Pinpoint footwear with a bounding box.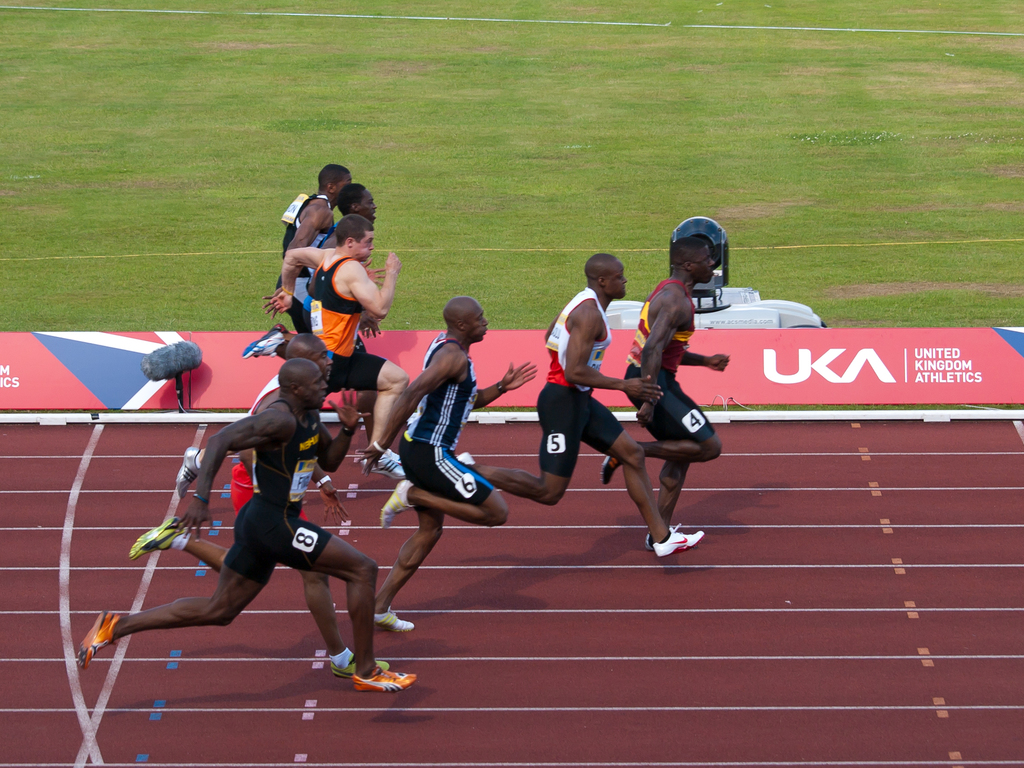
74, 609, 126, 674.
